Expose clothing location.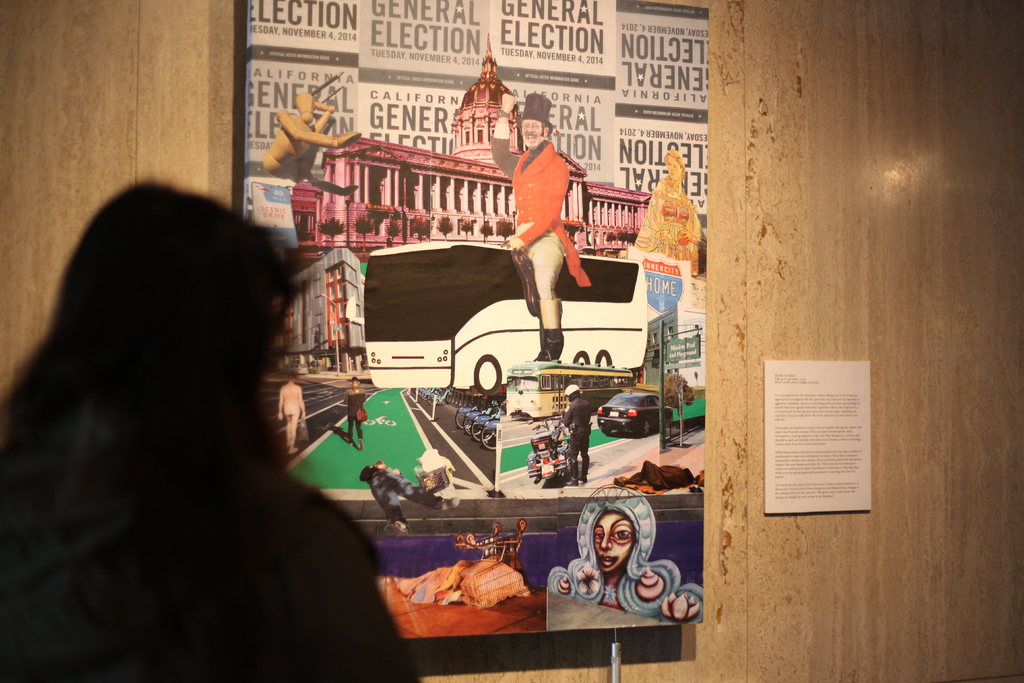
Exposed at locate(360, 466, 442, 523).
